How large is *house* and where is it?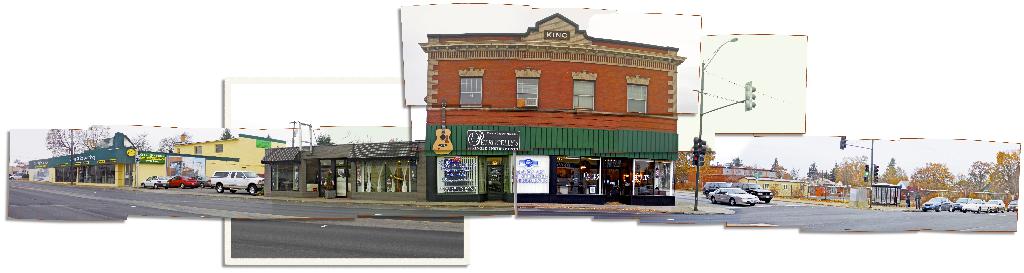
Bounding box: 56, 138, 205, 193.
